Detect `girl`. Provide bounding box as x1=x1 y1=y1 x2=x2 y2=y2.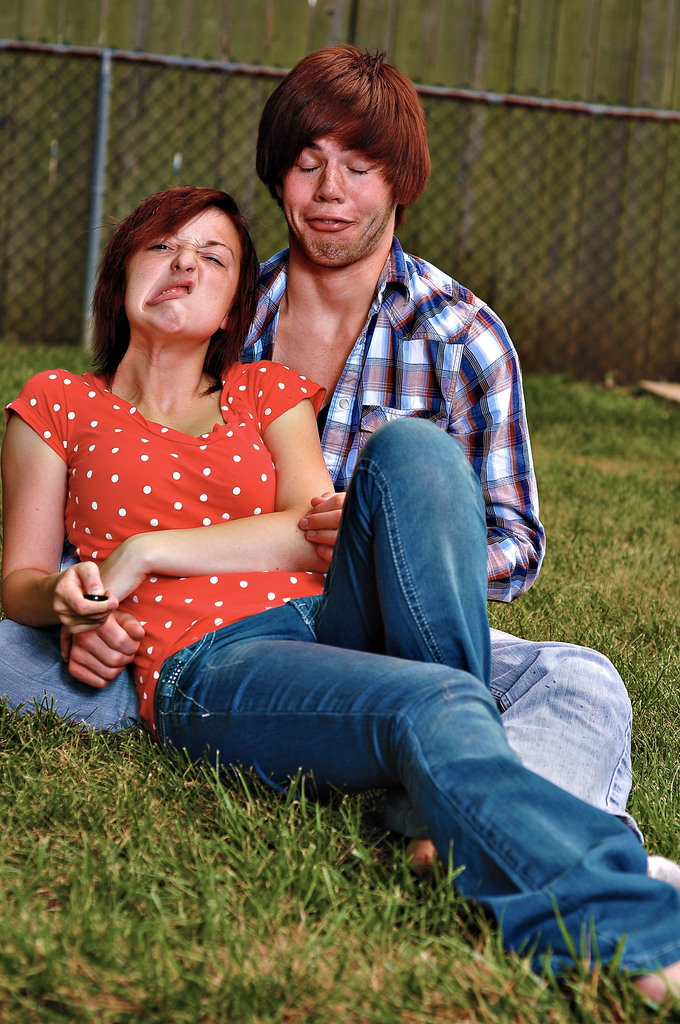
x1=0 y1=181 x2=679 y2=1020.
